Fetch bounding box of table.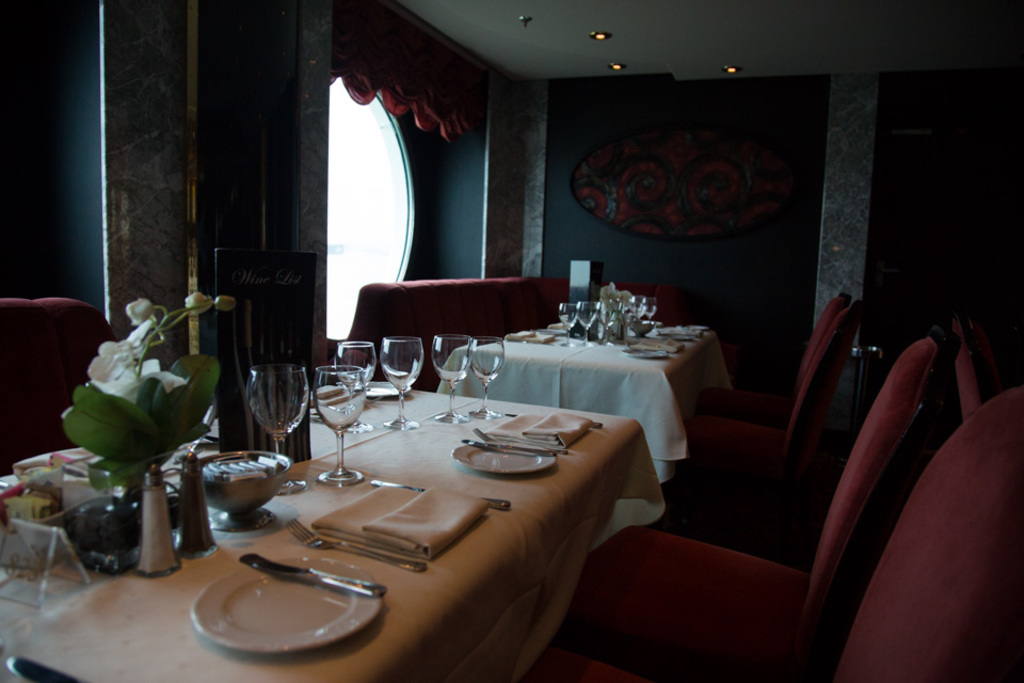
Bbox: rect(0, 358, 675, 682).
